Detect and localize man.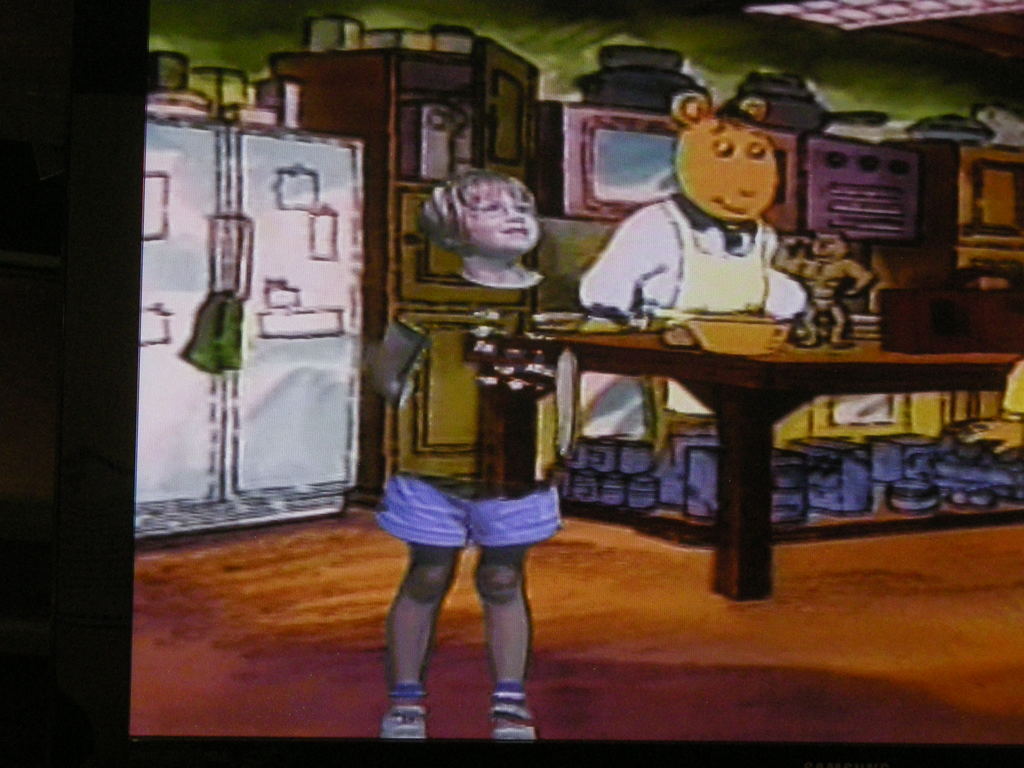
Localized at <bbox>355, 194, 588, 700</bbox>.
